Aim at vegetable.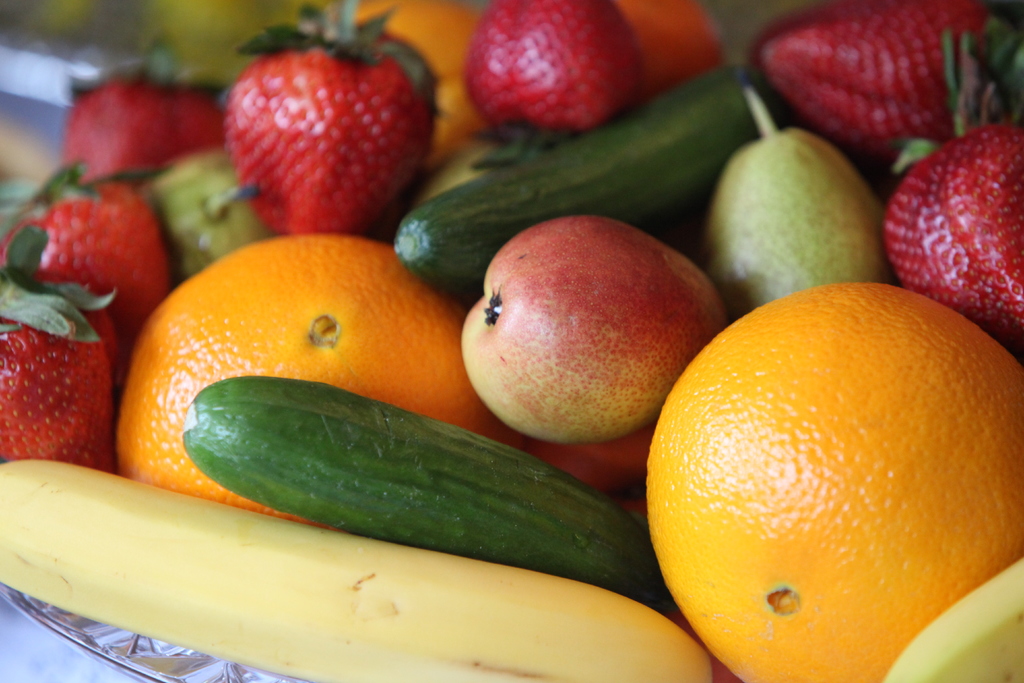
Aimed at <bbox>184, 390, 668, 606</bbox>.
